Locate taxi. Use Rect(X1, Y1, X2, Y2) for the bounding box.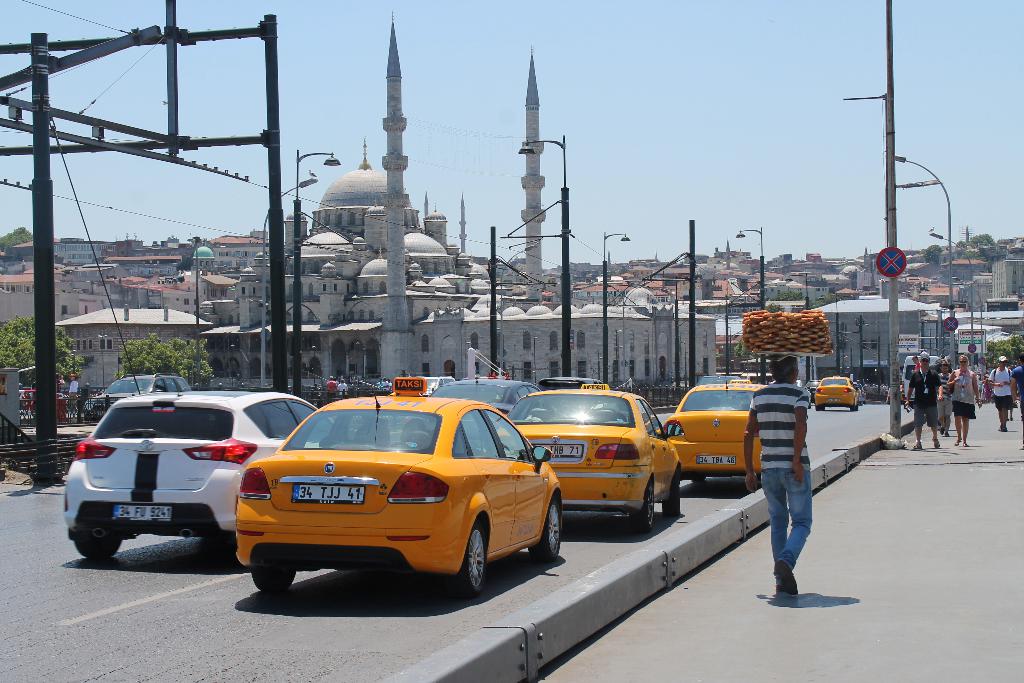
Rect(662, 379, 768, 482).
